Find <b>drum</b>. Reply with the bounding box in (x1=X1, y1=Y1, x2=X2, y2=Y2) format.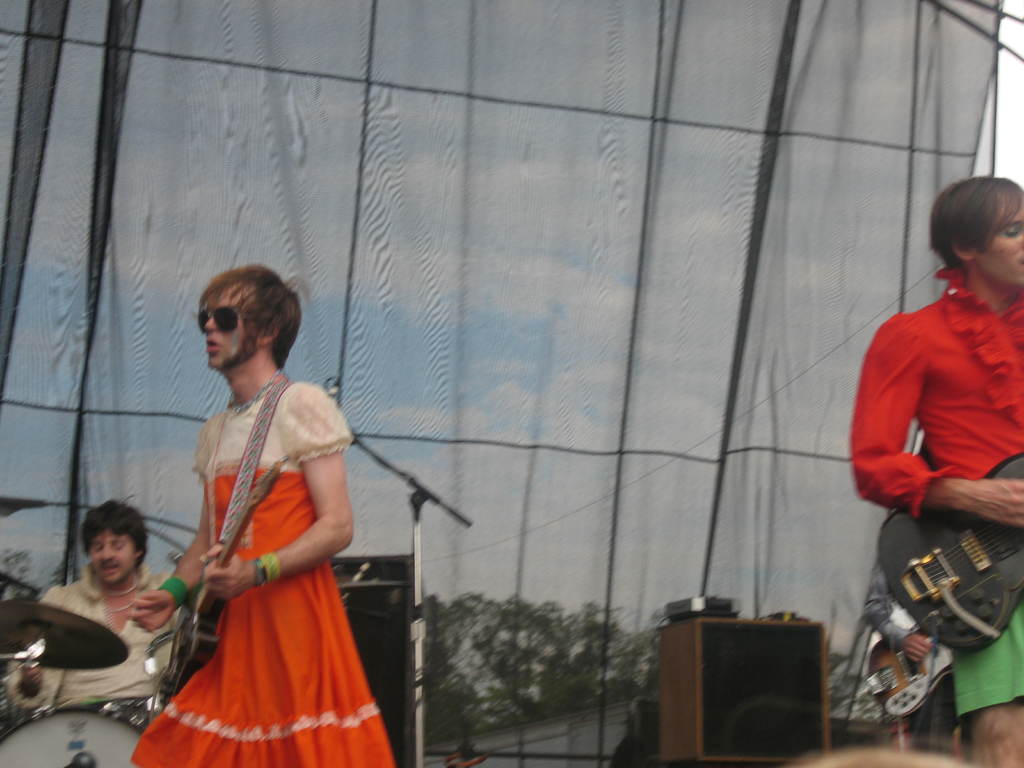
(x1=141, y1=630, x2=174, y2=684).
